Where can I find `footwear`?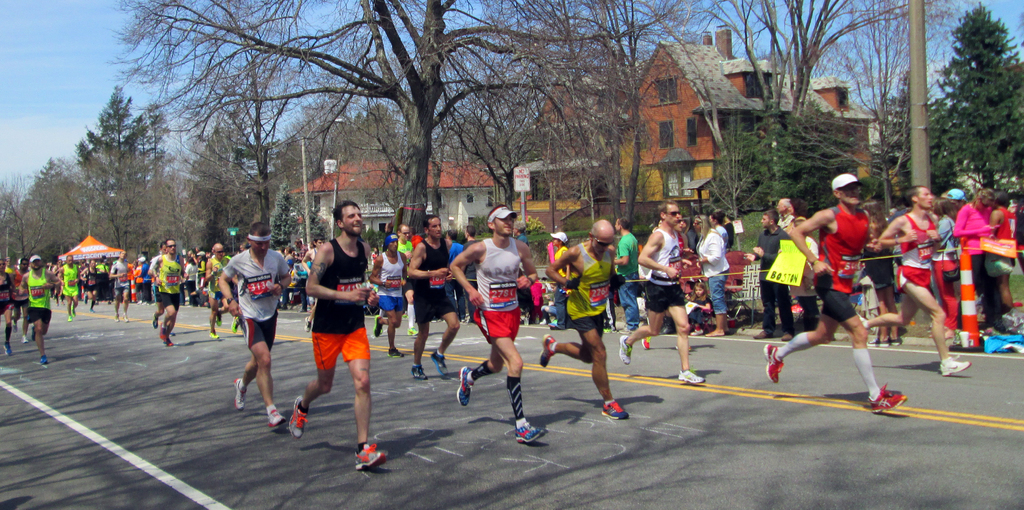
You can find it at 207,332,219,341.
